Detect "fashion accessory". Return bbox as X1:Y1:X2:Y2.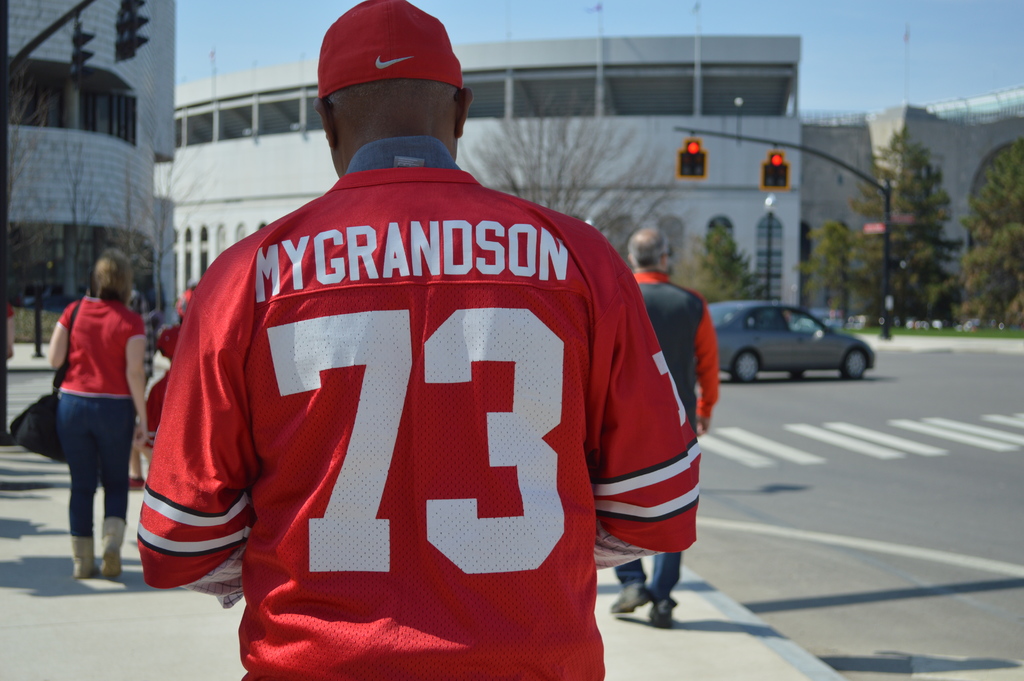
100:543:120:574.
